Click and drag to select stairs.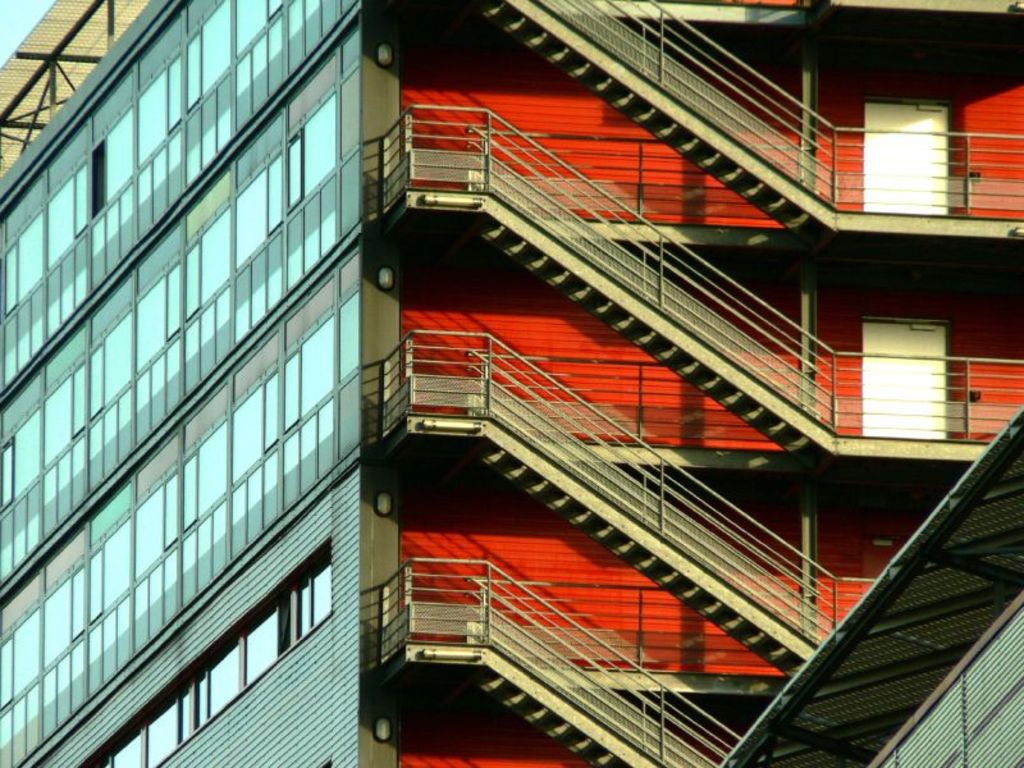
Selection: 476,198,797,449.
